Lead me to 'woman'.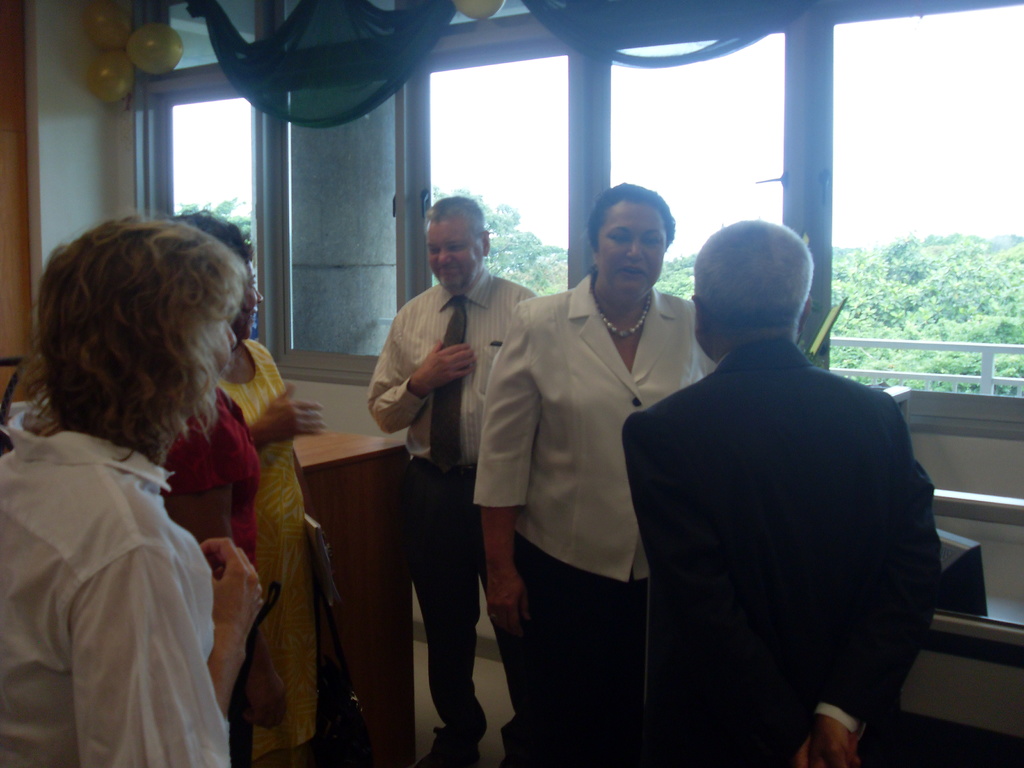
Lead to (173, 208, 333, 767).
